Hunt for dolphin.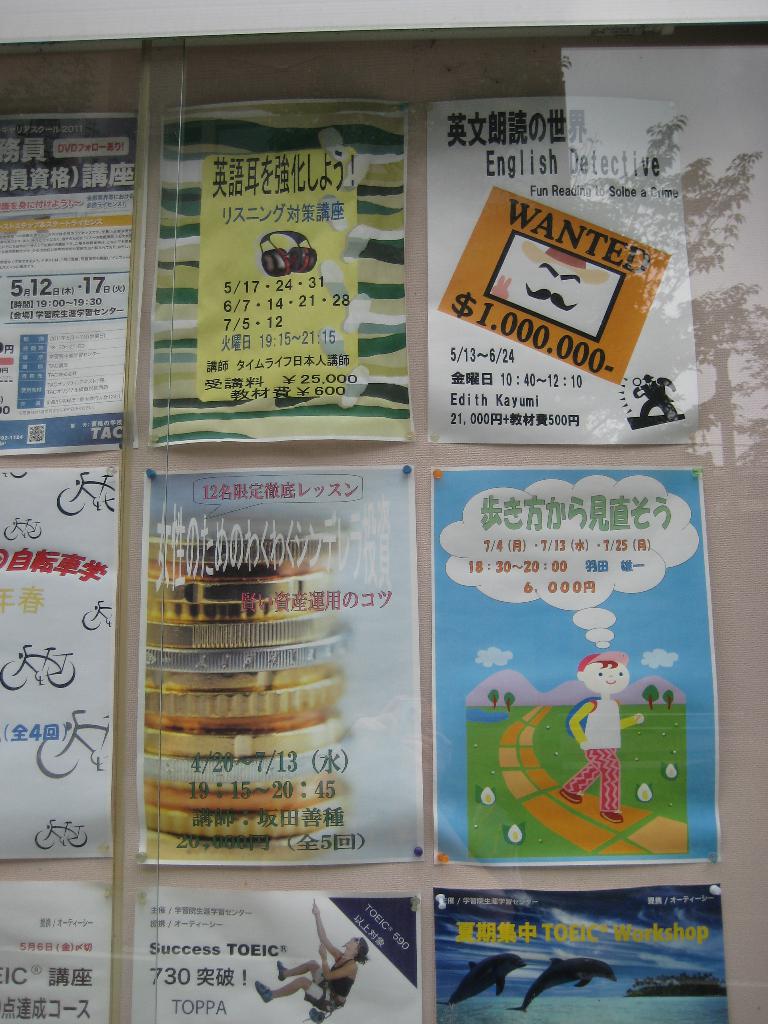
Hunted down at <box>510,953,622,1018</box>.
